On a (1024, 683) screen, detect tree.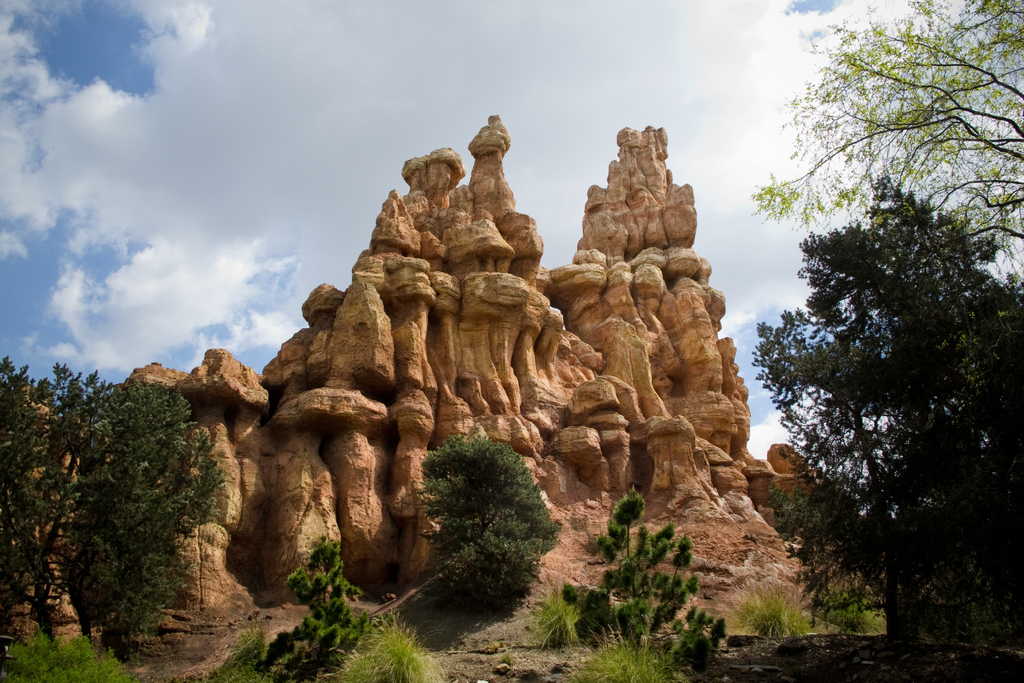
l=749, t=0, r=1023, b=293.
